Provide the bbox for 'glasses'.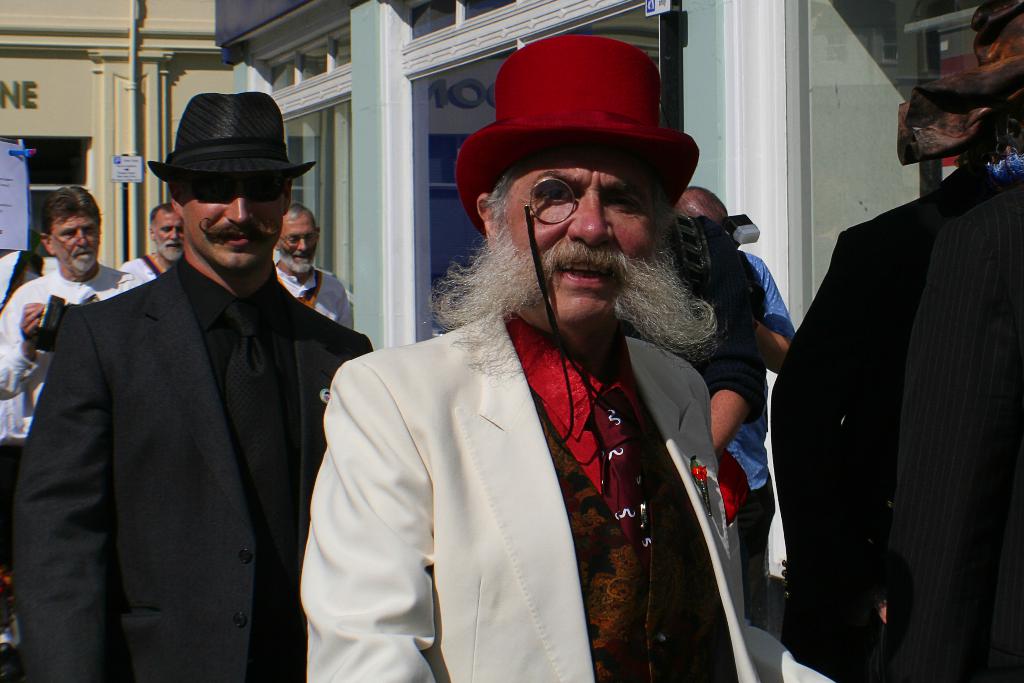
(526, 177, 588, 231).
